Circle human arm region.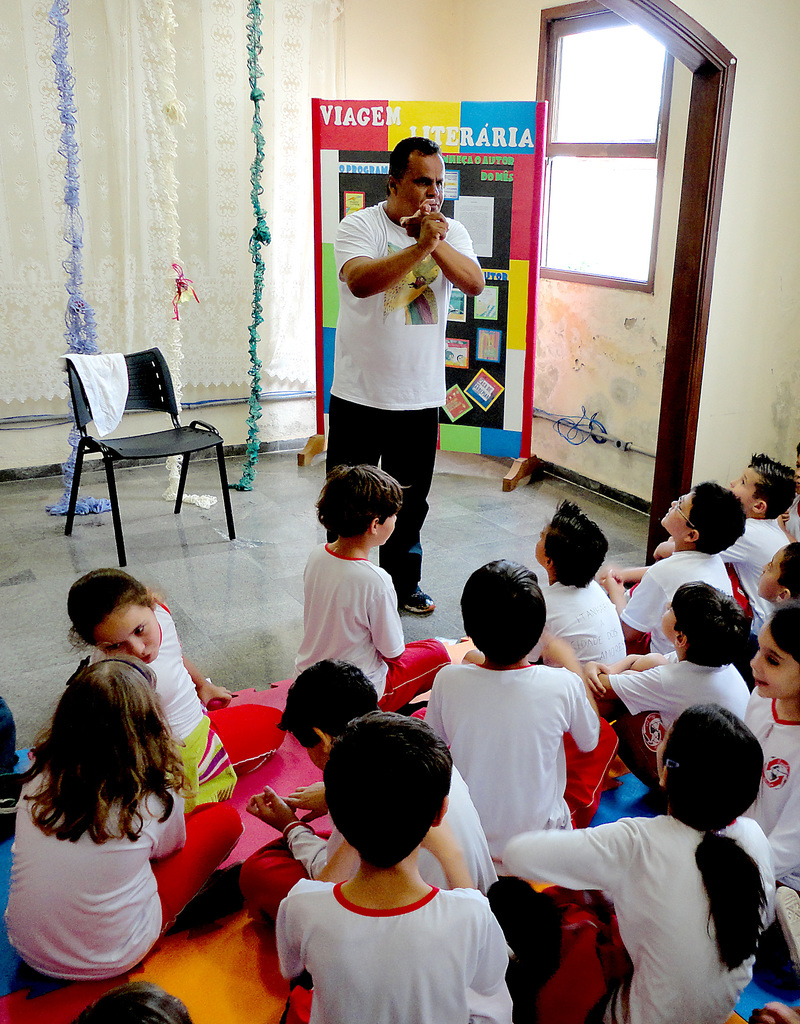
Region: 596/650/674/713.
